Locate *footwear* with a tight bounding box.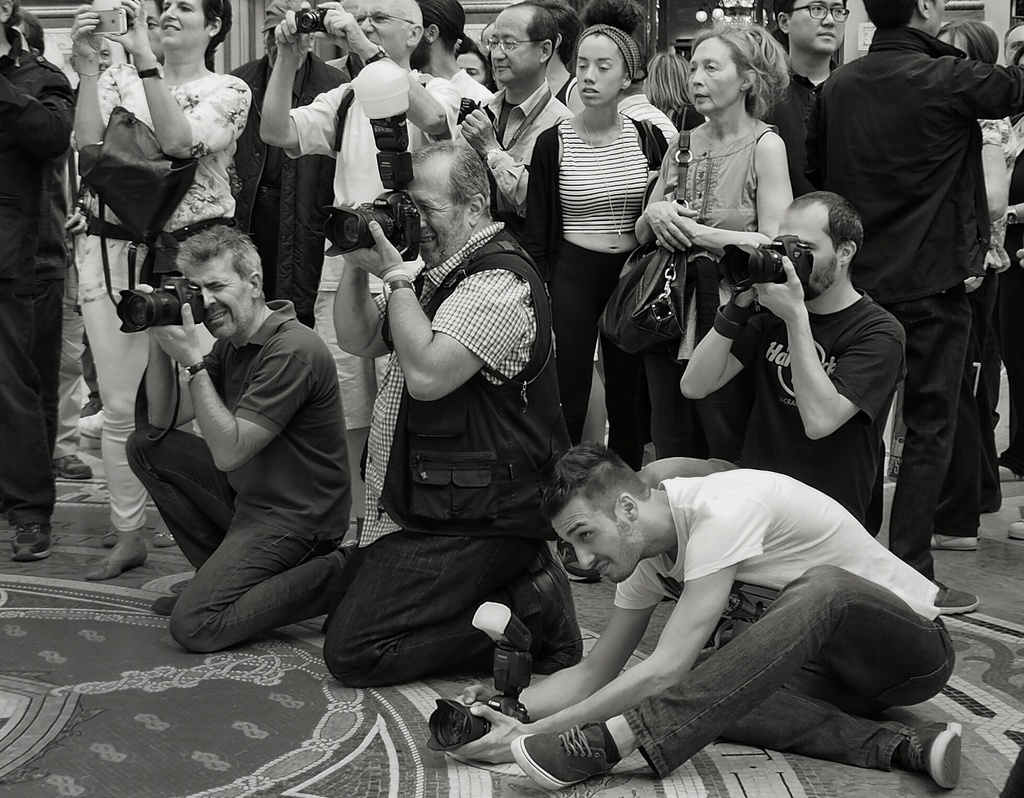
{"x1": 900, "y1": 717, "x2": 965, "y2": 790}.
